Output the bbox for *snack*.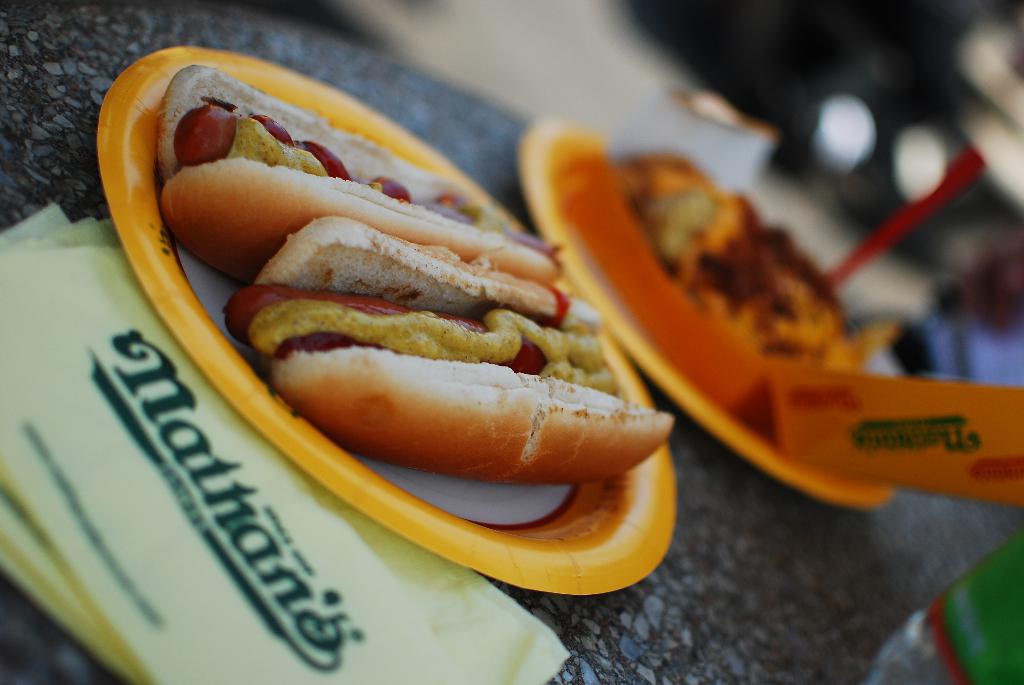
{"x1": 157, "y1": 62, "x2": 566, "y2": 286}.
